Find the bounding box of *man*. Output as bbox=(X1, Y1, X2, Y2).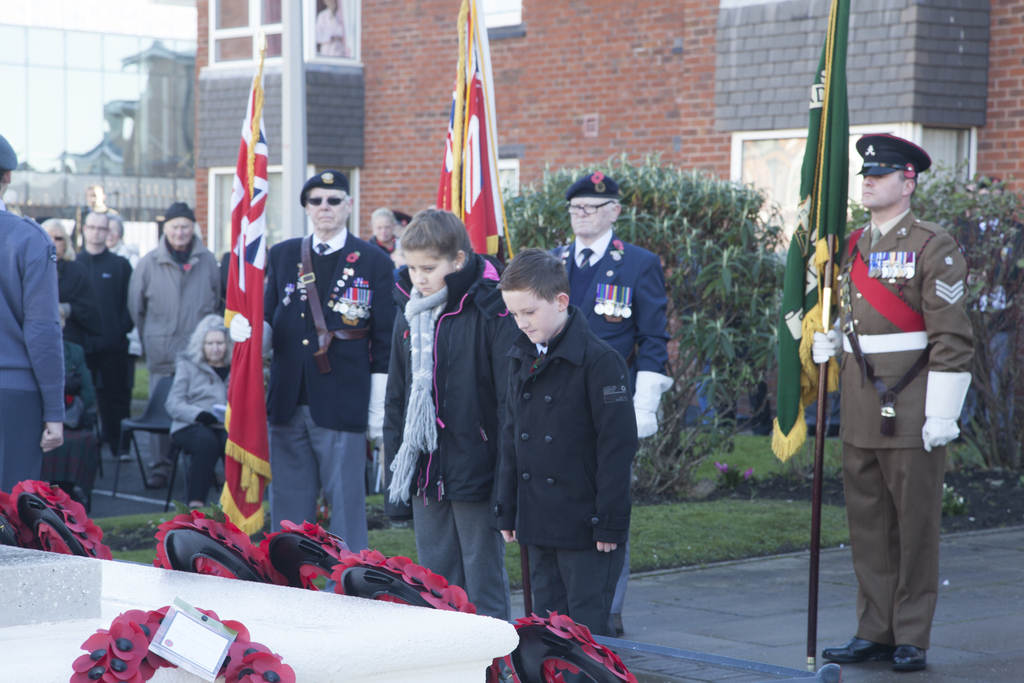
bbox=(0, 131, 60, 495).
